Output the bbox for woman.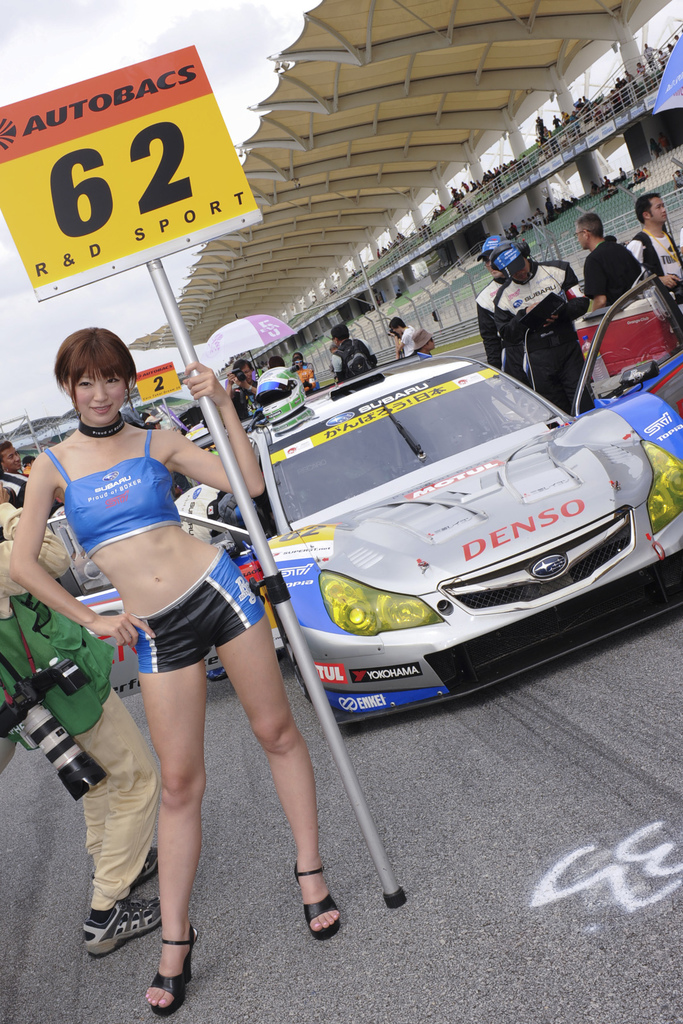
x1=18 y1=311 x2=279 y2=968.
